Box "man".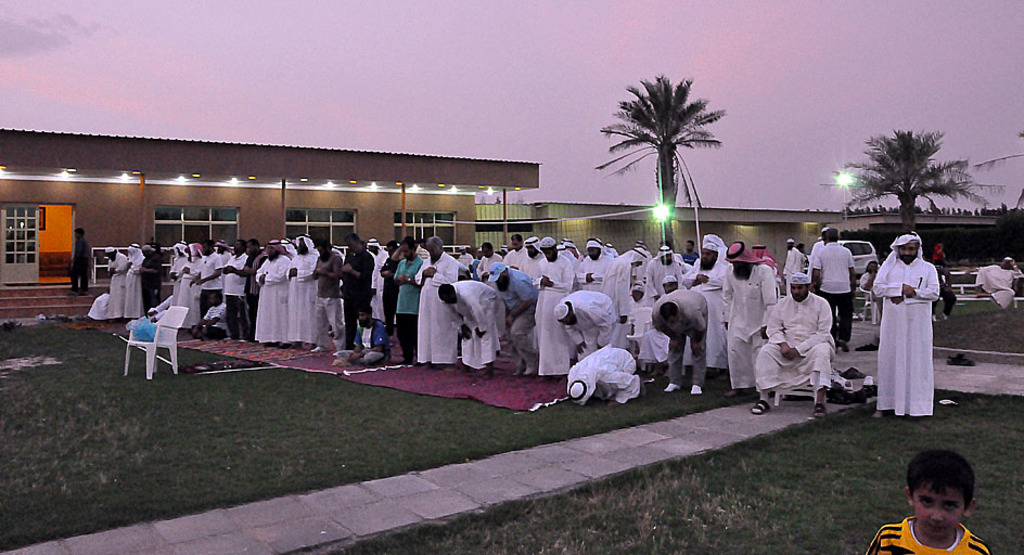
bbox(649, 292, 702, 405).
